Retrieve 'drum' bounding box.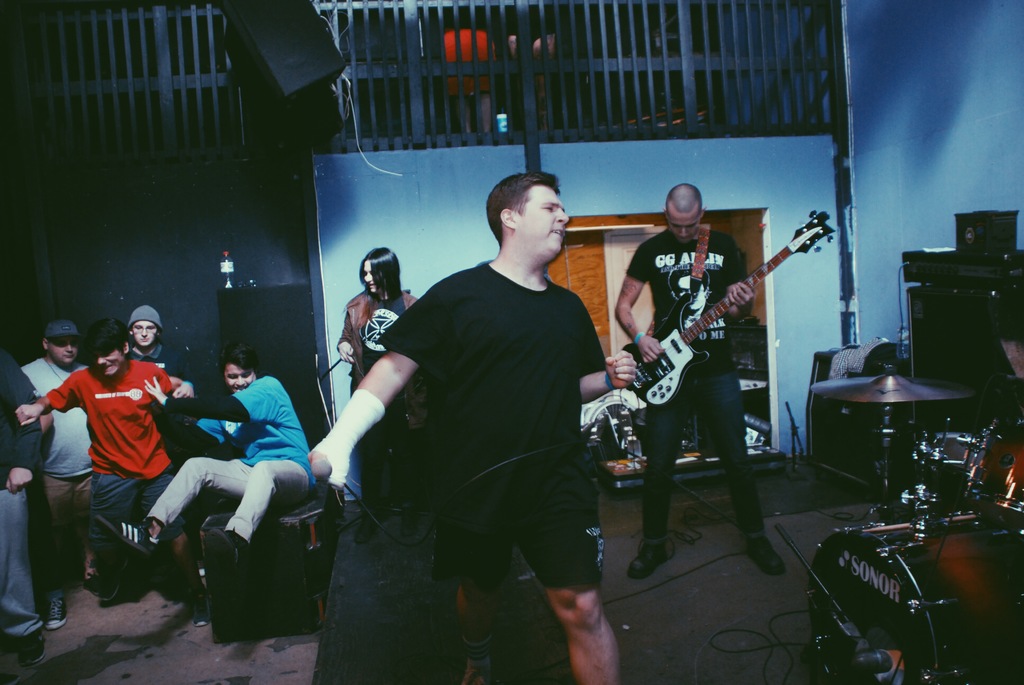
Bounding box: 977 381 1023 514.
